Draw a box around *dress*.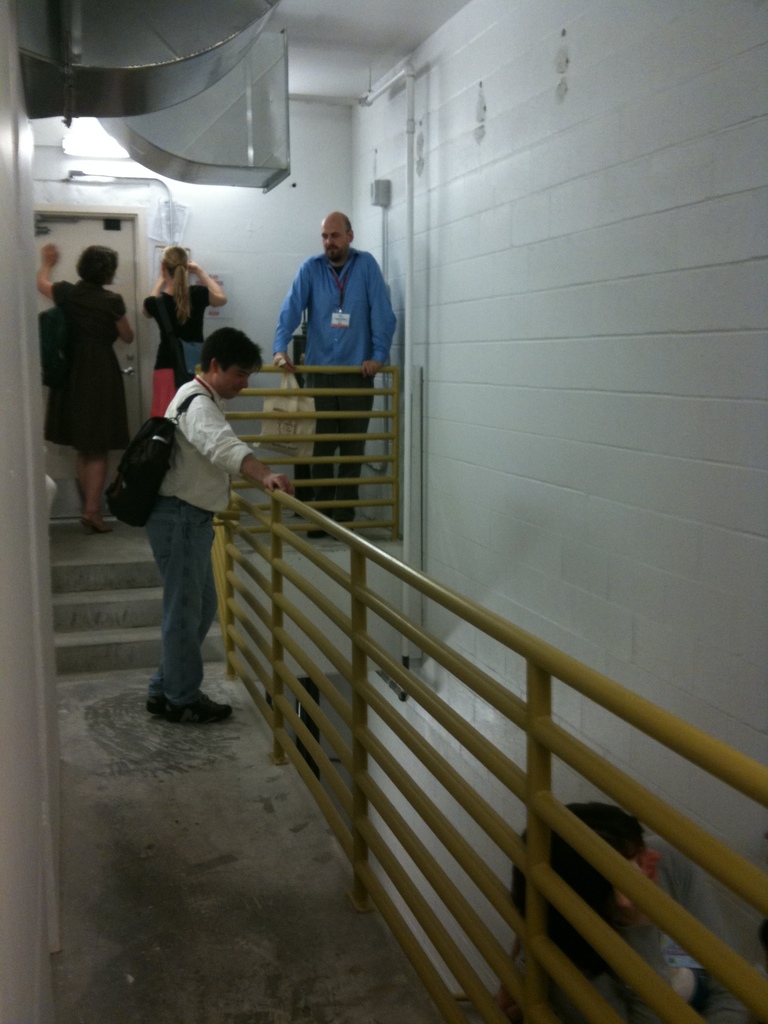
pyautogui.locateOnScreen(43, 283, 131, 451).
